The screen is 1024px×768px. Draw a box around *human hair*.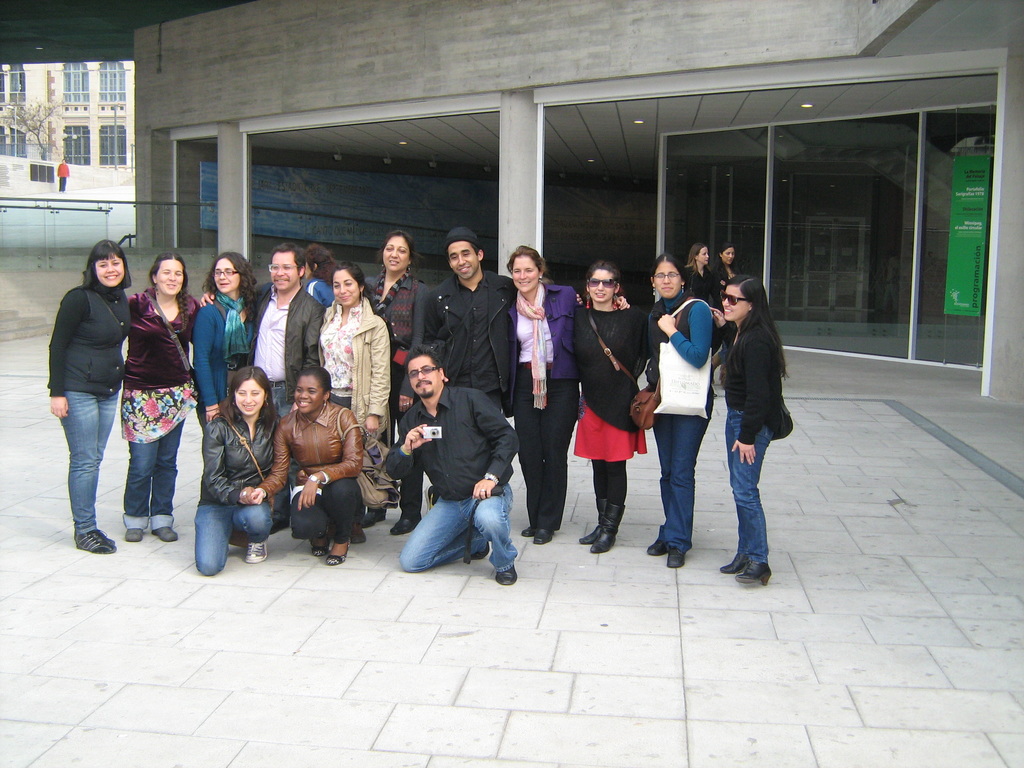
box=[219, 367, 280, 423].
